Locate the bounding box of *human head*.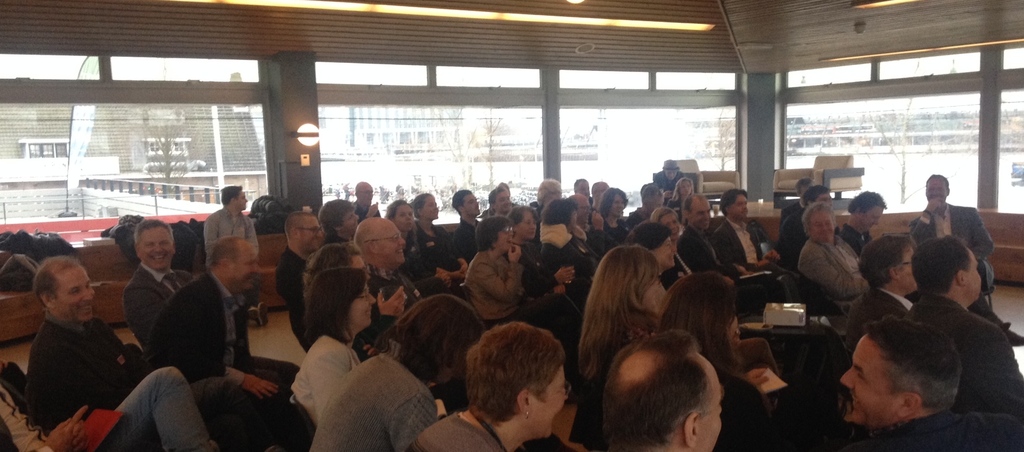
Bounding box: x1=475, y1=214, x2=515, y2=254.
